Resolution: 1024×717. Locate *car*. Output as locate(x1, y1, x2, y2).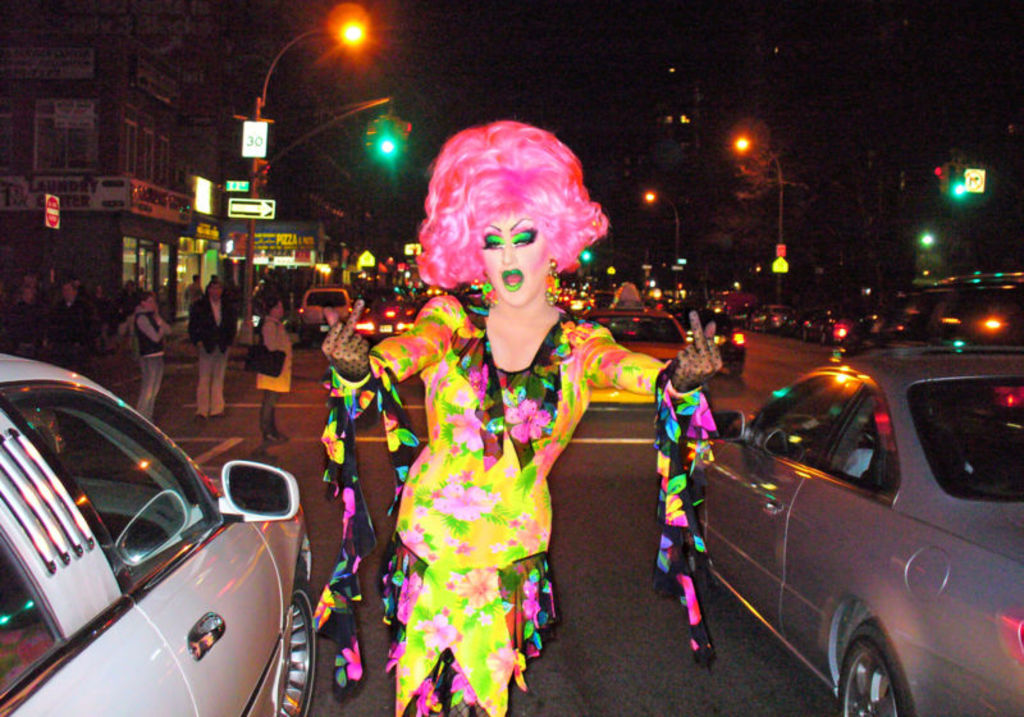
locate(9, 374, 314, 716).
